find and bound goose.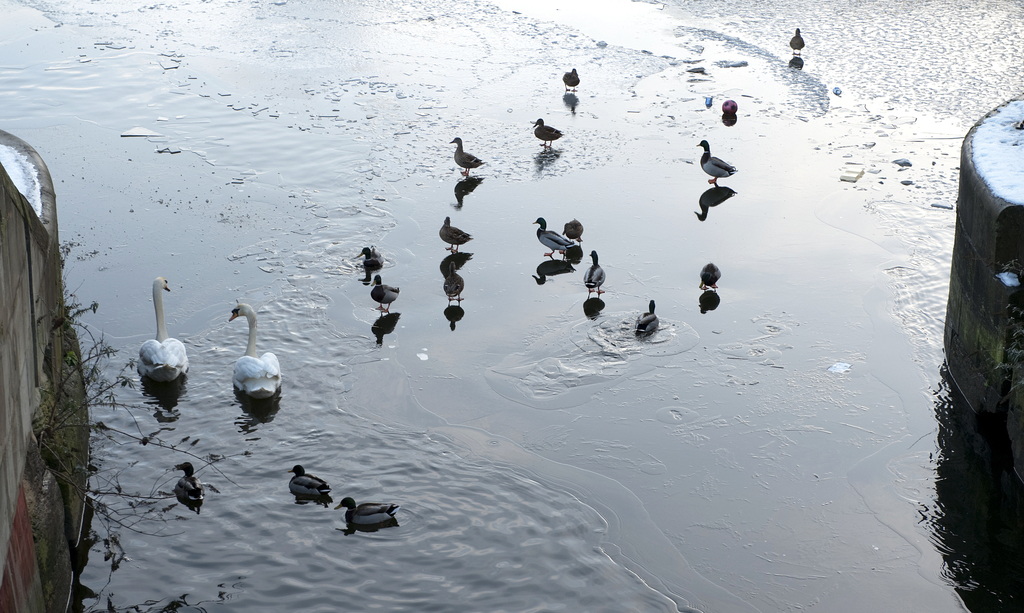
Bound: detection(785, 31, 808, 56).
